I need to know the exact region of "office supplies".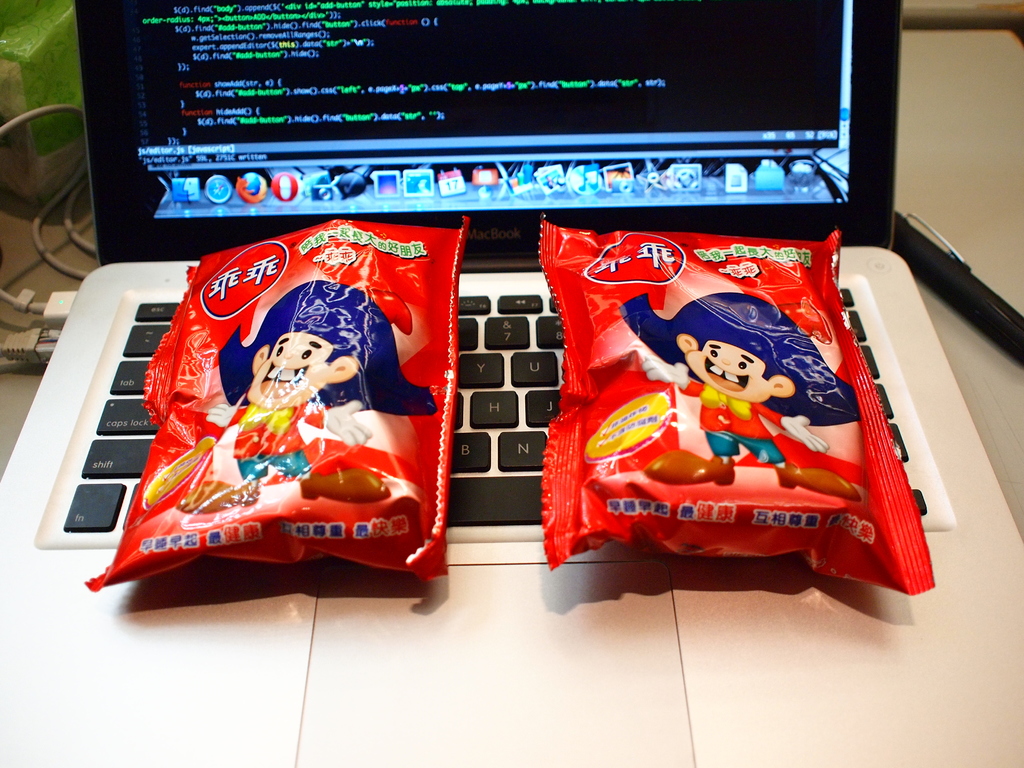
Region: box=[0, 0, 1023, 767].
